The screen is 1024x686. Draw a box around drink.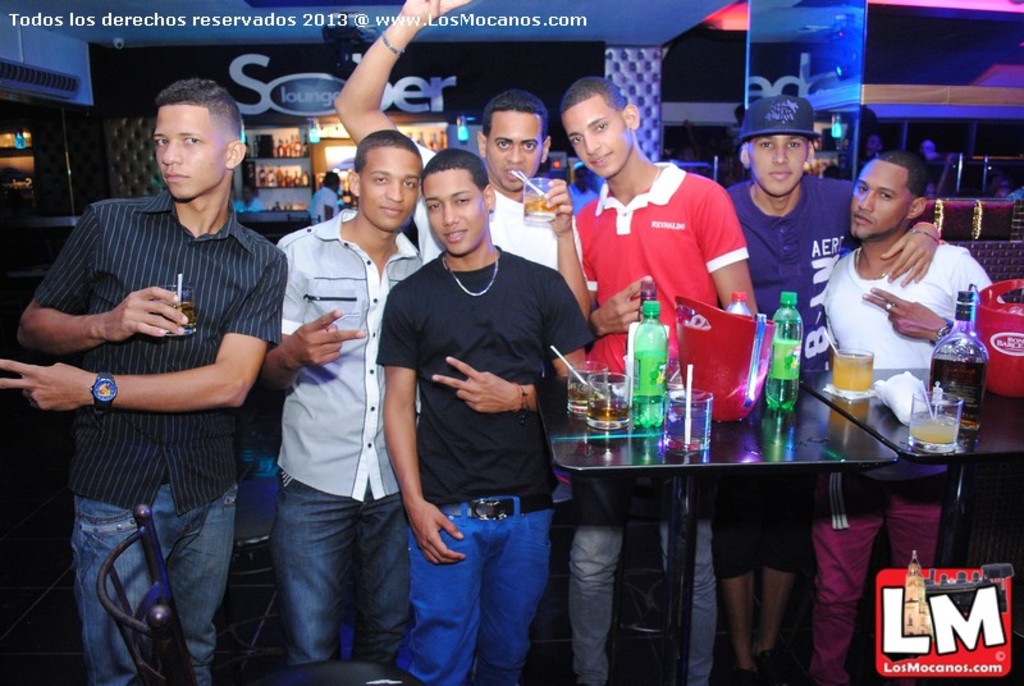
Rect(911, 413, 960, 447).
